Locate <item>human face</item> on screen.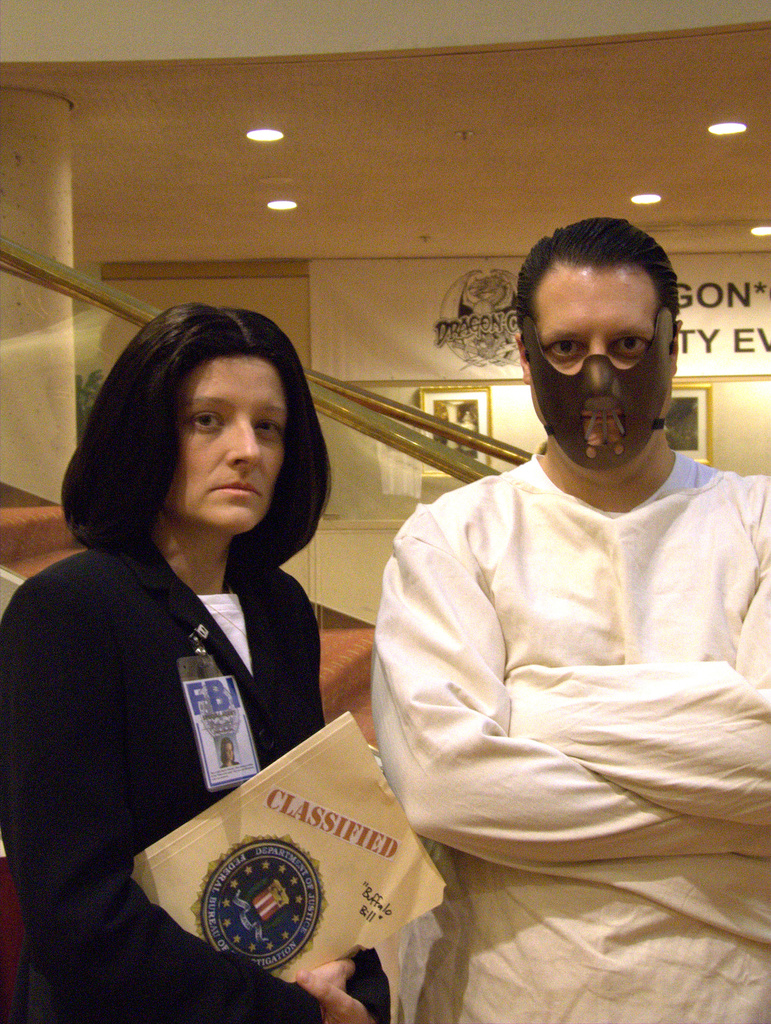
On screen at l=531, t=252, r=657, b=452.
